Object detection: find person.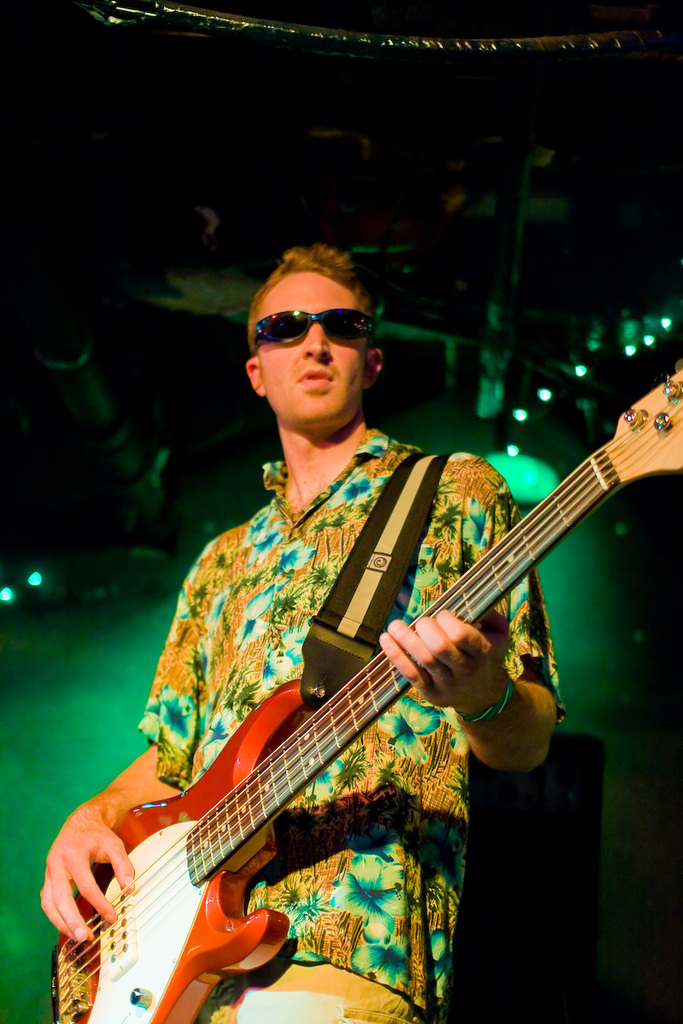
detection(120, 371, 567, 1011).
